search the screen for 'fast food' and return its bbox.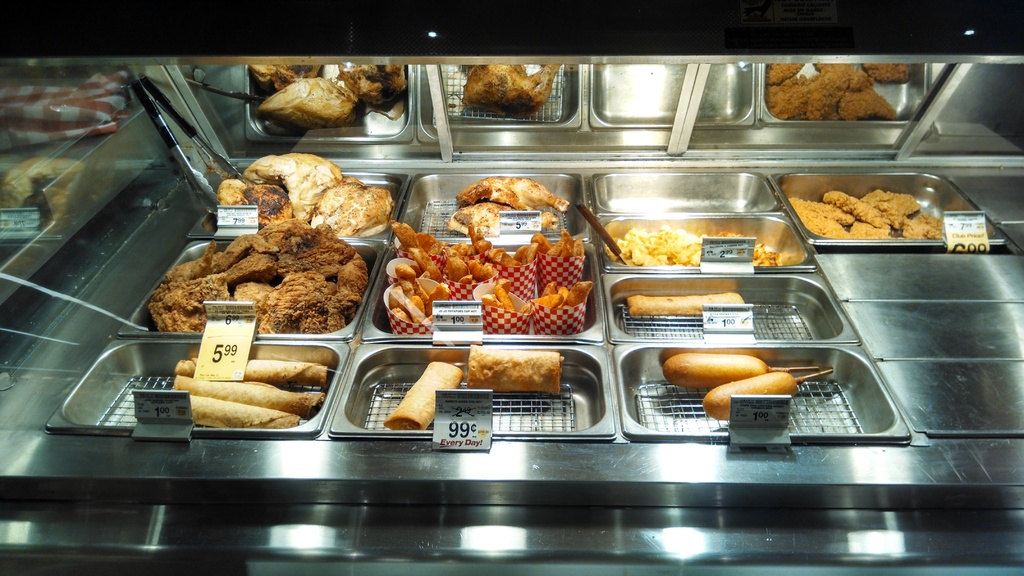
Found: <bbox>174, 358, 330, 384</bbox>.
